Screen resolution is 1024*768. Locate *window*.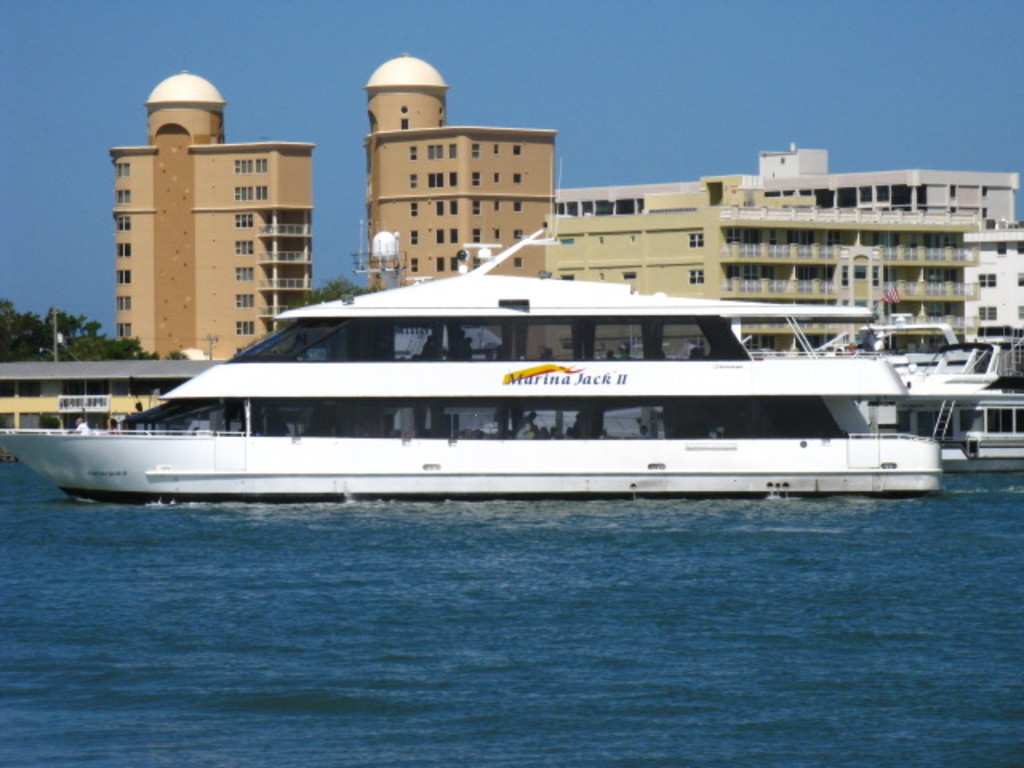
[115,269,130,285].
